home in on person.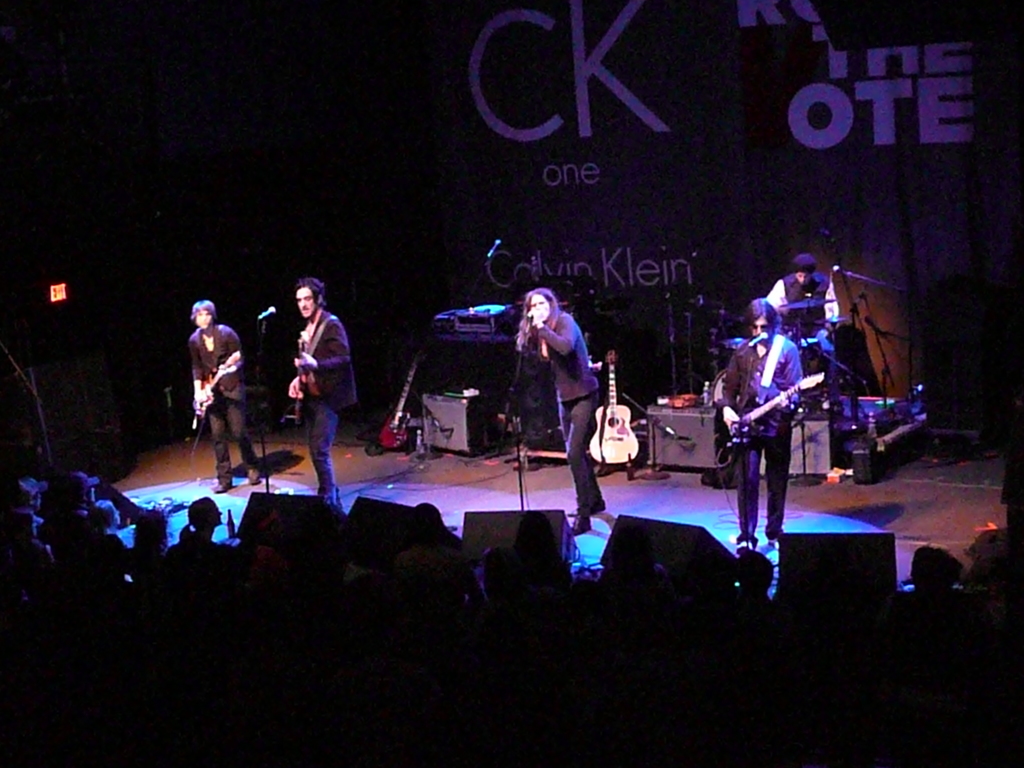
Homed in at bbox=[723, 264, 824, 582].
